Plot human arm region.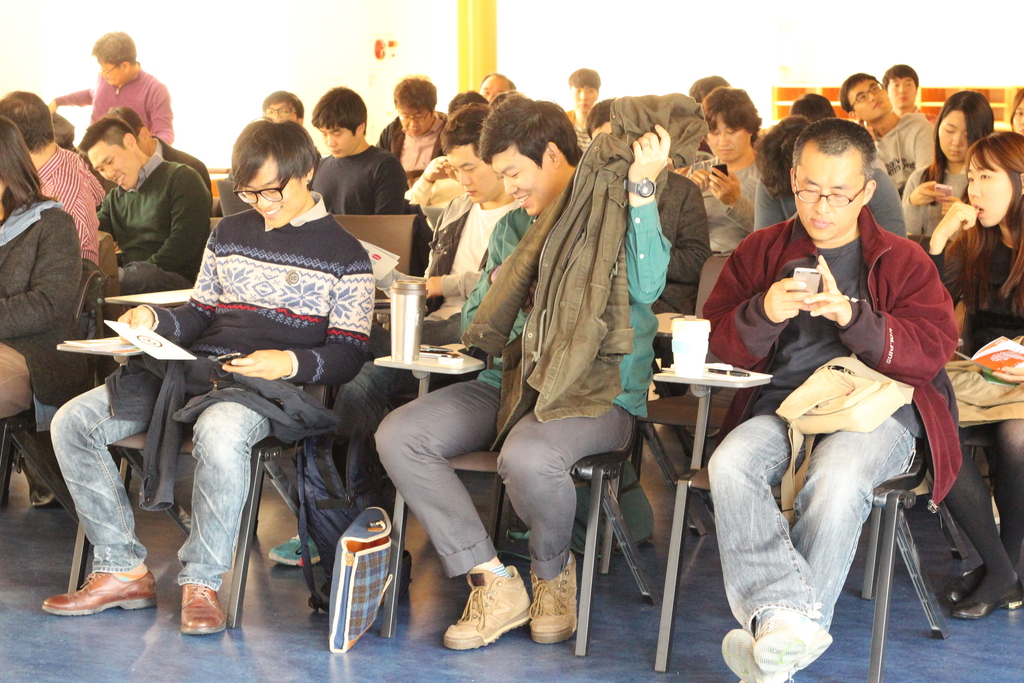
Plotted at crop(926, 197, 981, 278).
